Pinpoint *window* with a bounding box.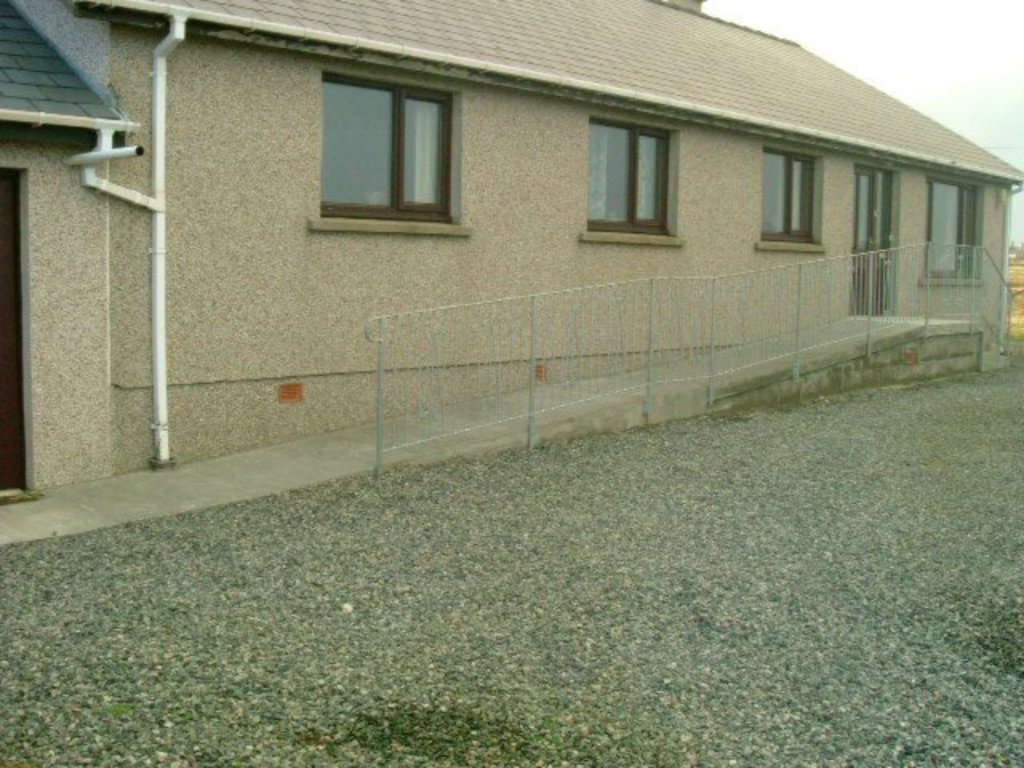
detection(581, 109, 685, 246).
